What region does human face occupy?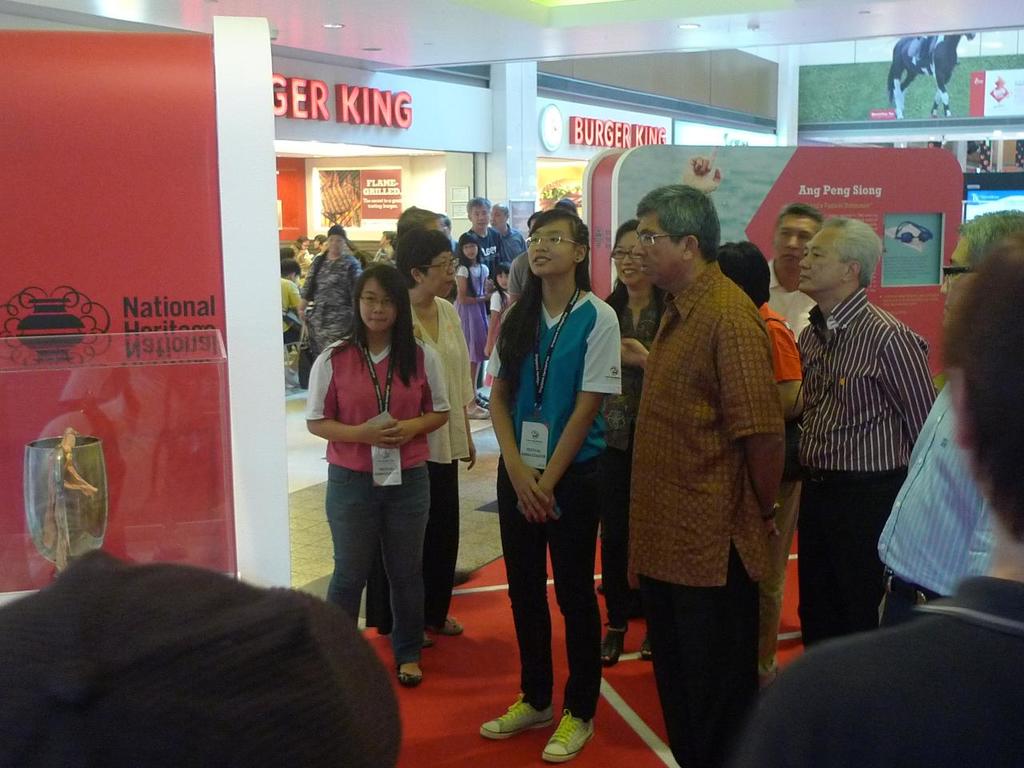
box(490, 207, 504, 228).
